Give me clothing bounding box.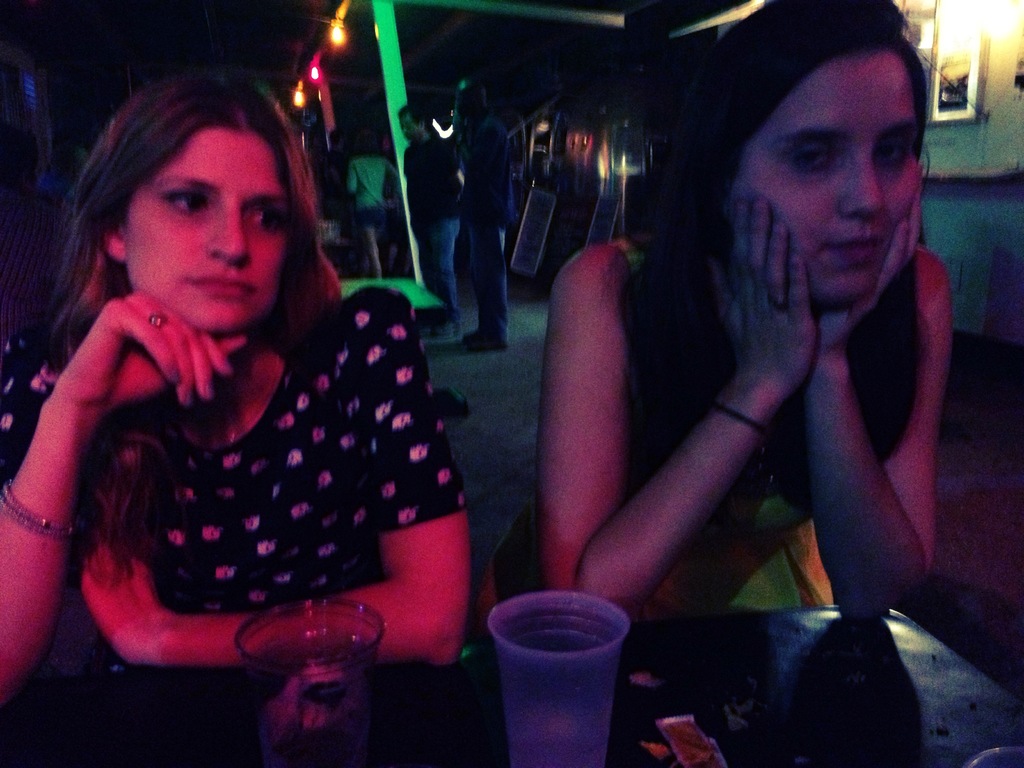
bbox=[346, 148, 397, 252].
